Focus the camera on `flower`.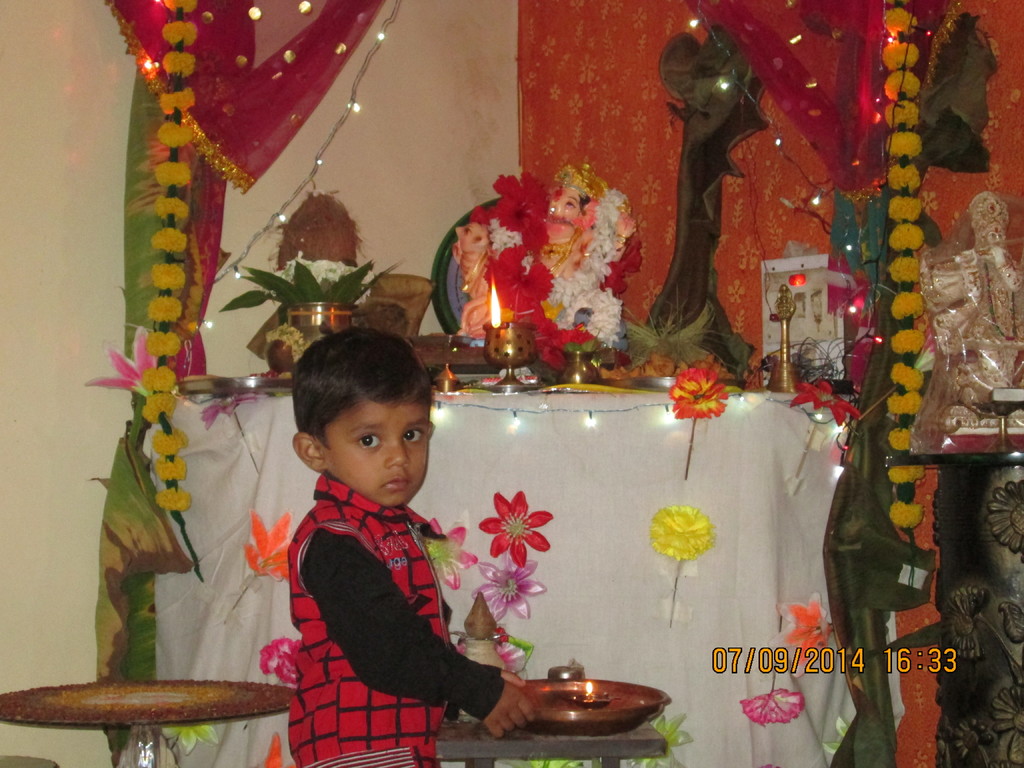
Focus region: x1=157 y1=723 x2=220 y2=757.
